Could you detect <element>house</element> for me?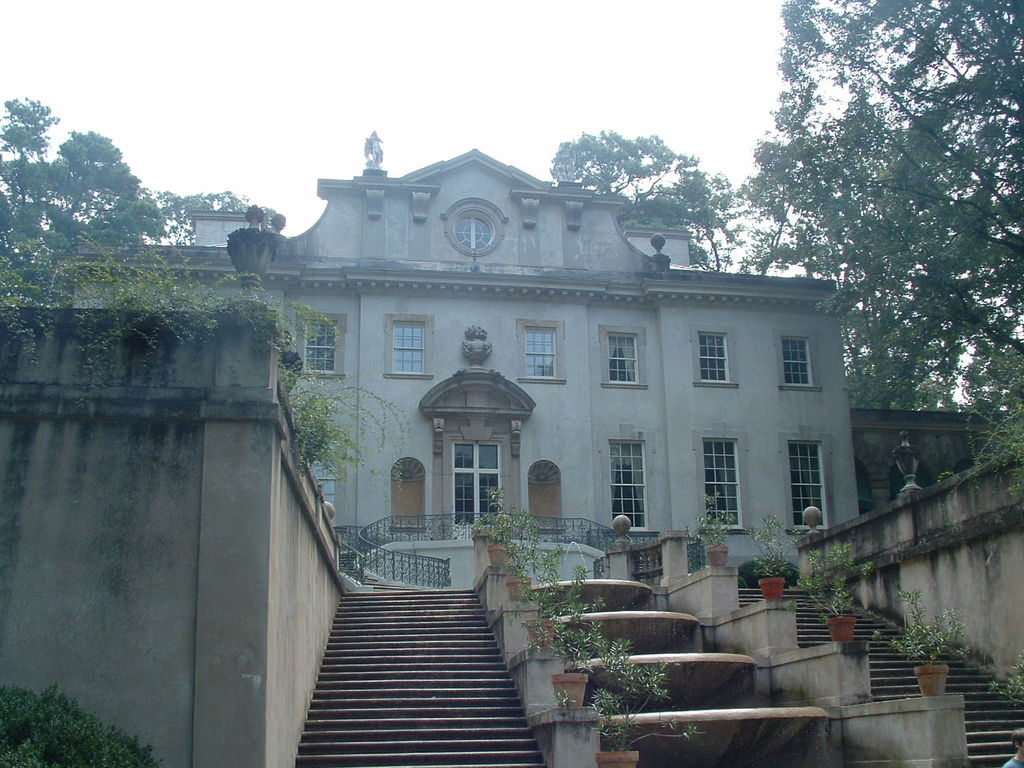
Detection result: (58,142,863,582).
